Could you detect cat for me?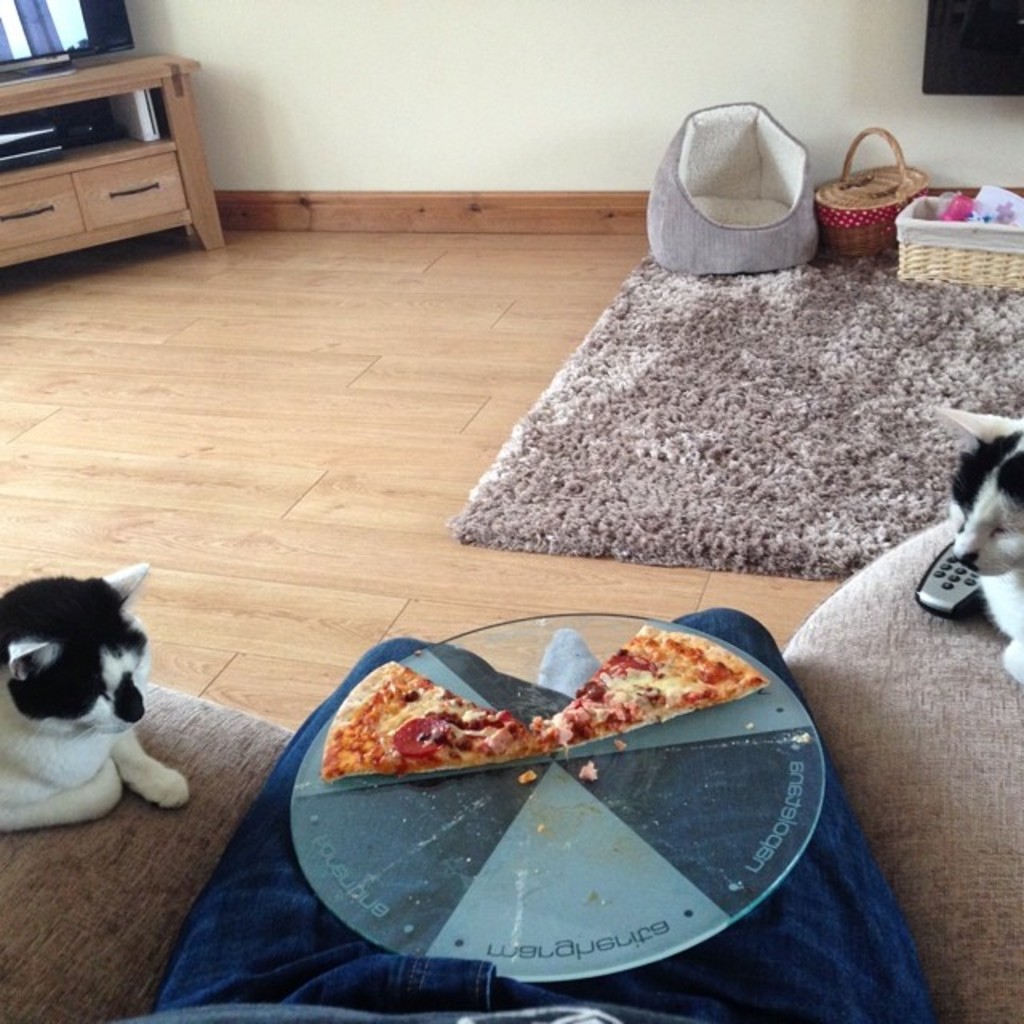
Detection result: (x1=931, y1=398, x2=1022, y2=686).
